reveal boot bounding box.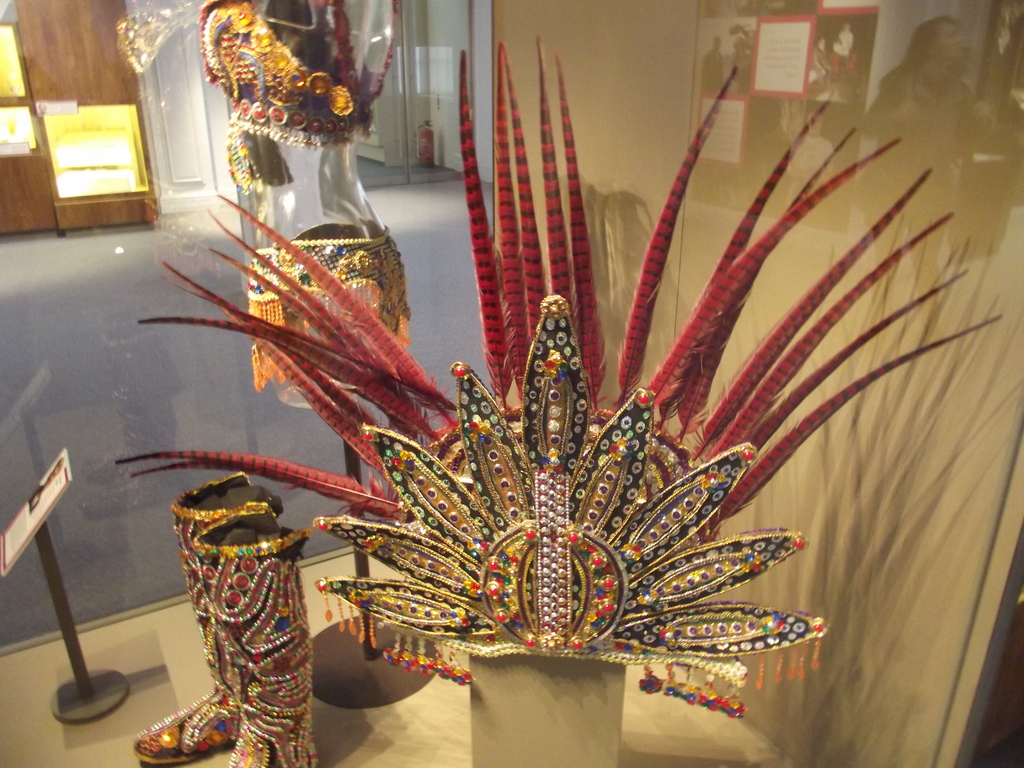
Revealed: 226 506 317 767.
